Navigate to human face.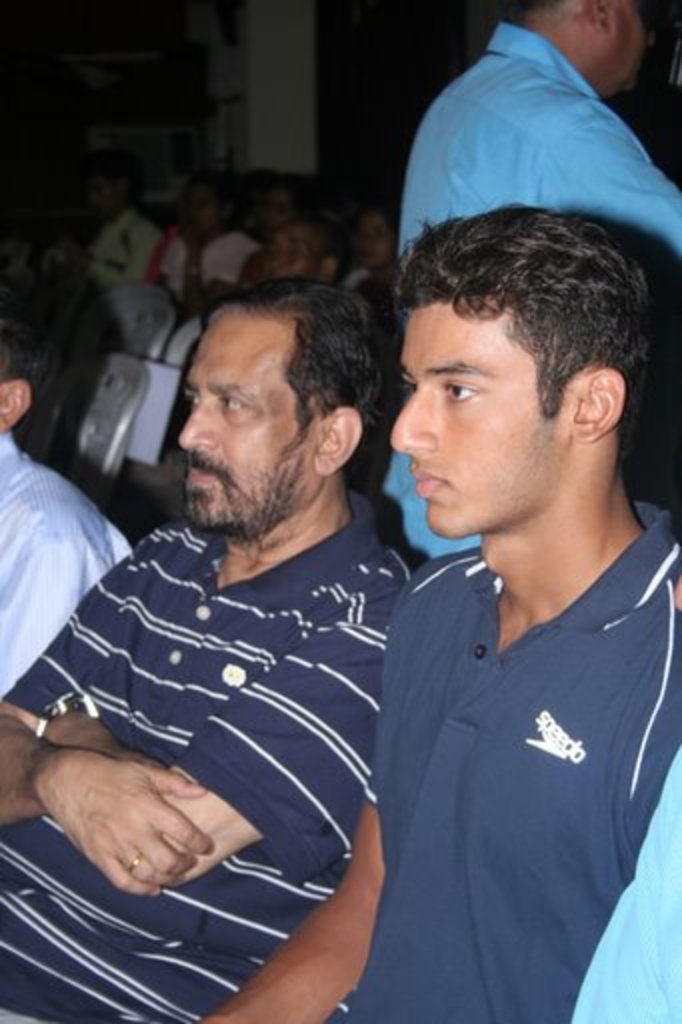
Navigation target: 178 310 330 542.
